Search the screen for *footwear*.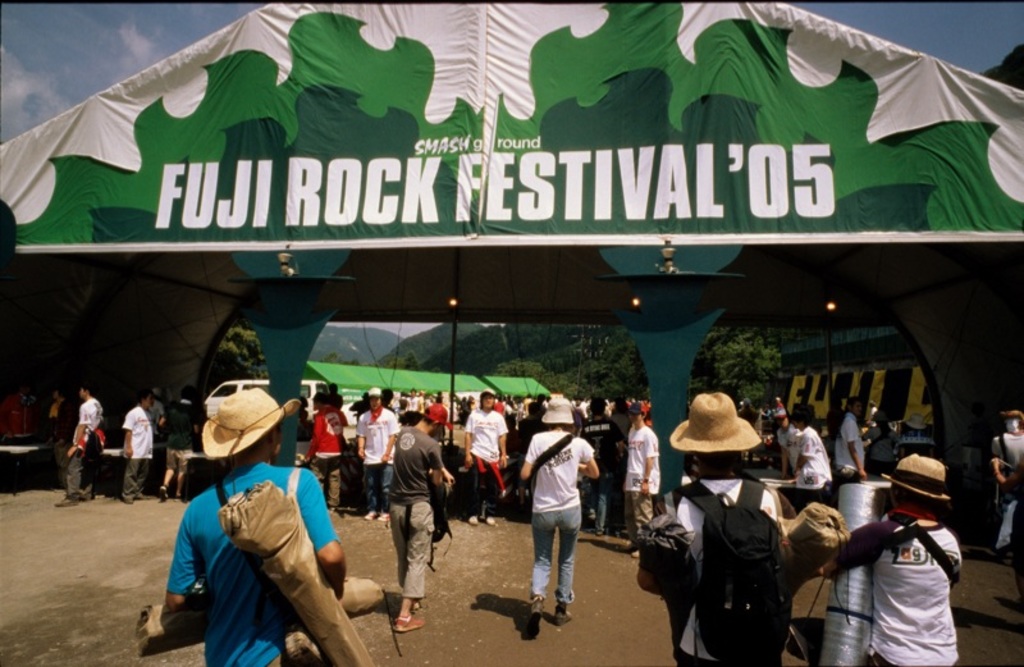
Found at Rect(366, 508, 389, 522).
